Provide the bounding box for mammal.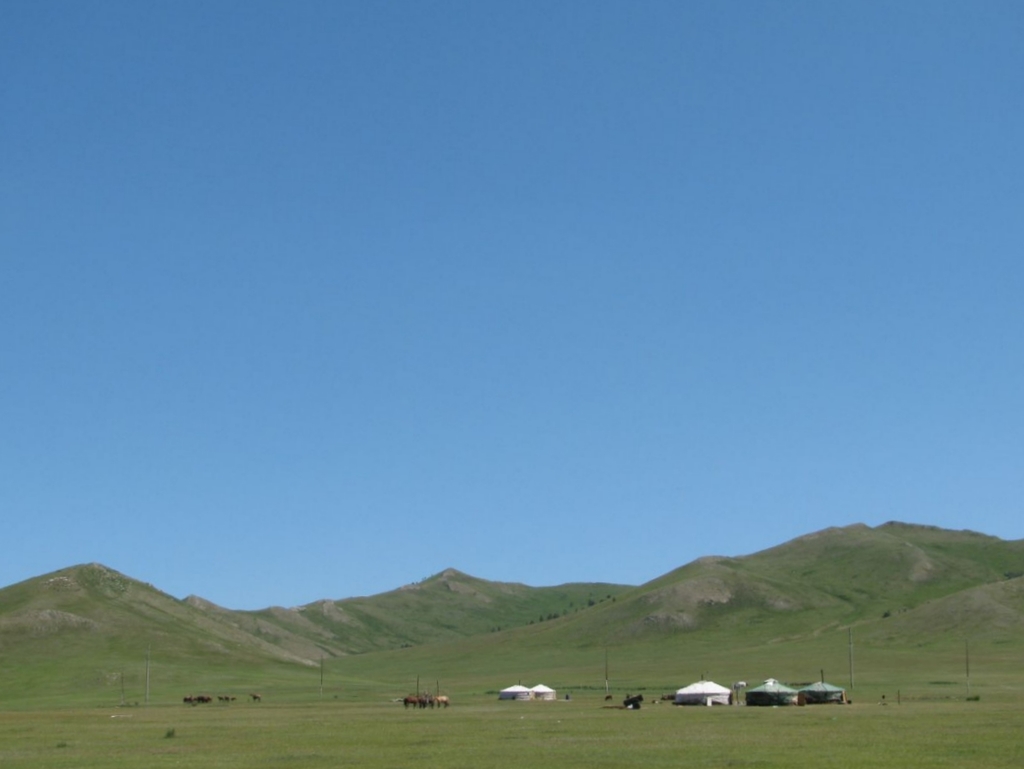
region(248, 690, 262, 704).
